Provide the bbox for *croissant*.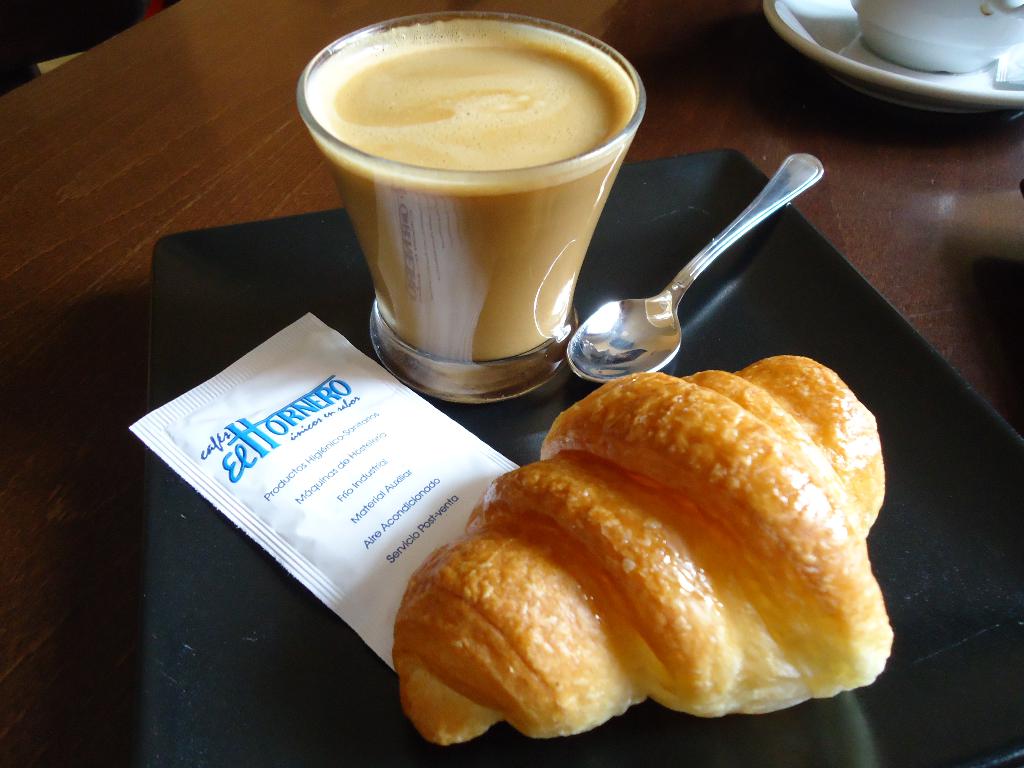
crop(388, 352, 897, 762).
